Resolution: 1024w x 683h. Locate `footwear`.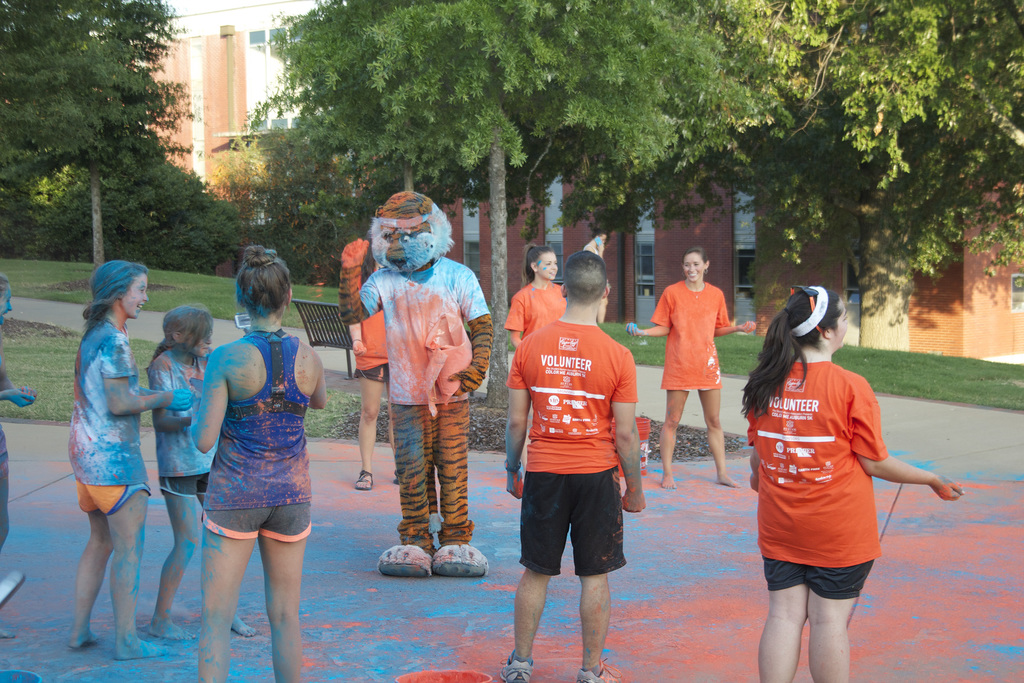
region(350, 471, 374, 492).
